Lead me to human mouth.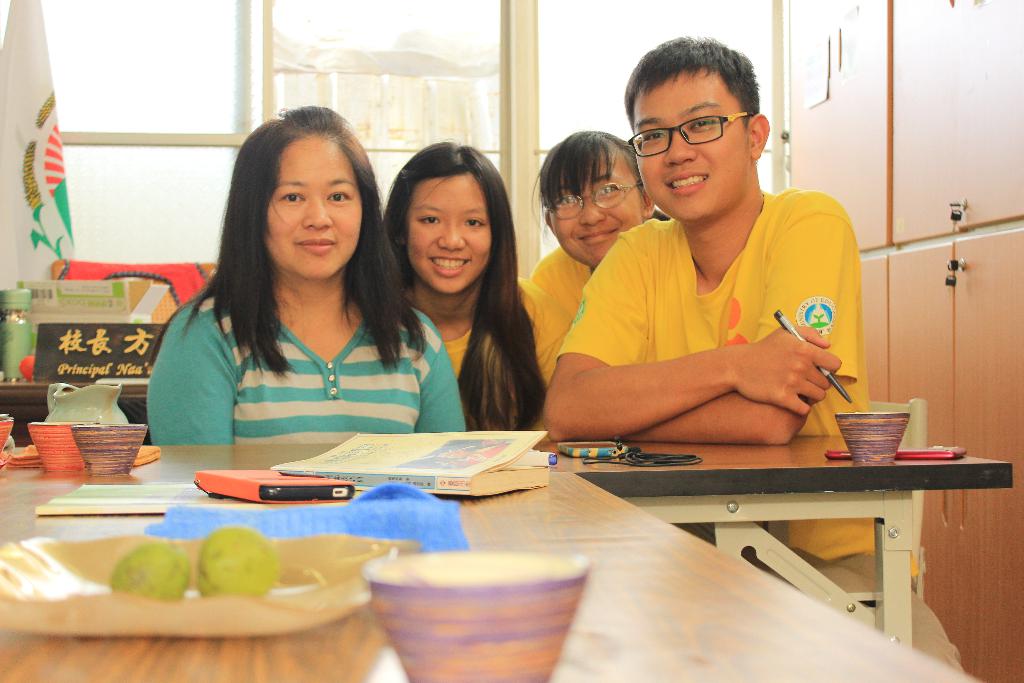
Lead to (x1=575, y1=224, x2=621, y2=245).
